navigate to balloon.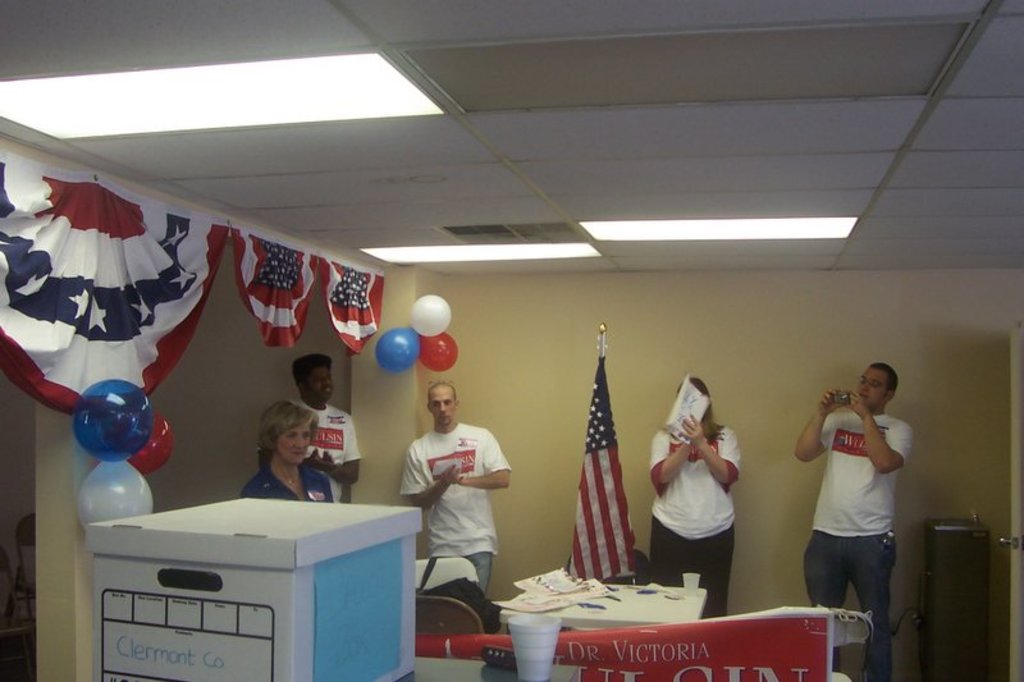
Navigation target: rect(72, 380, 150, 464).
